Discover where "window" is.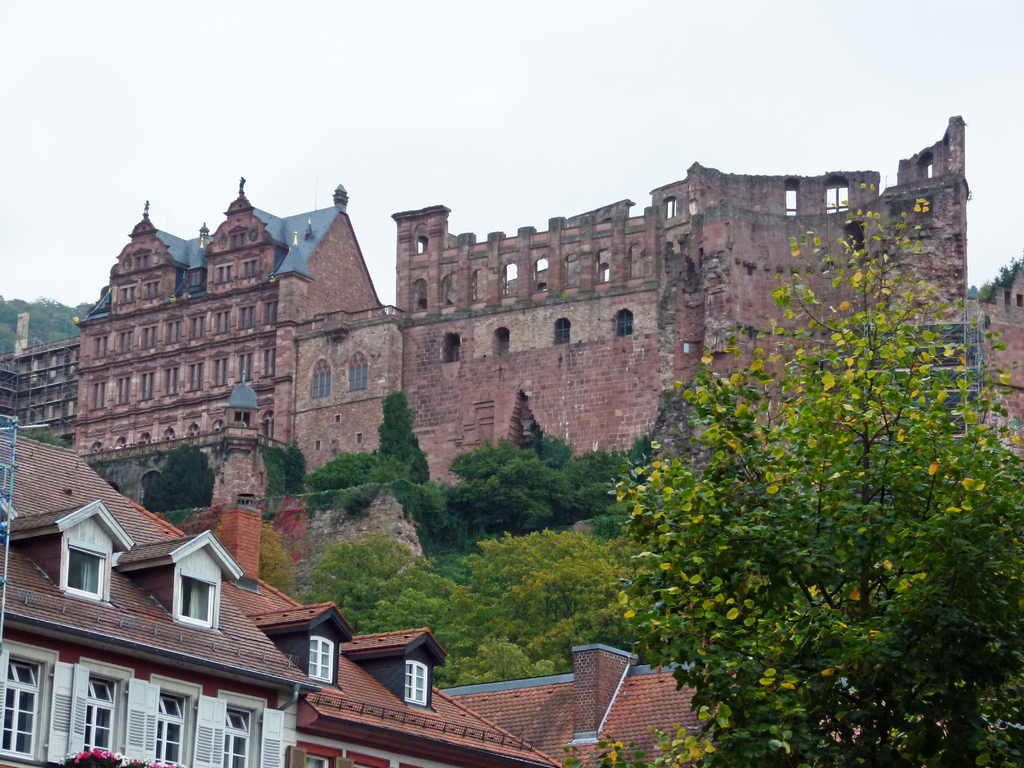
Discovered at BBox(211, 419, 228, 431).
